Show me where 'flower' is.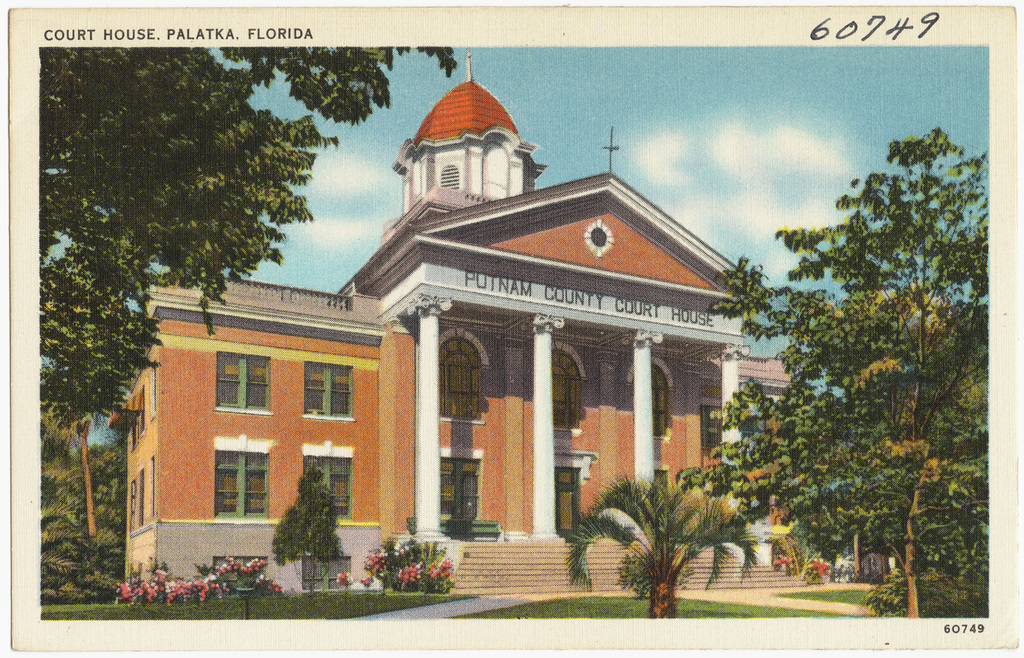
'flower' is at x1=811, y1=556, x2=829, y2=578.
